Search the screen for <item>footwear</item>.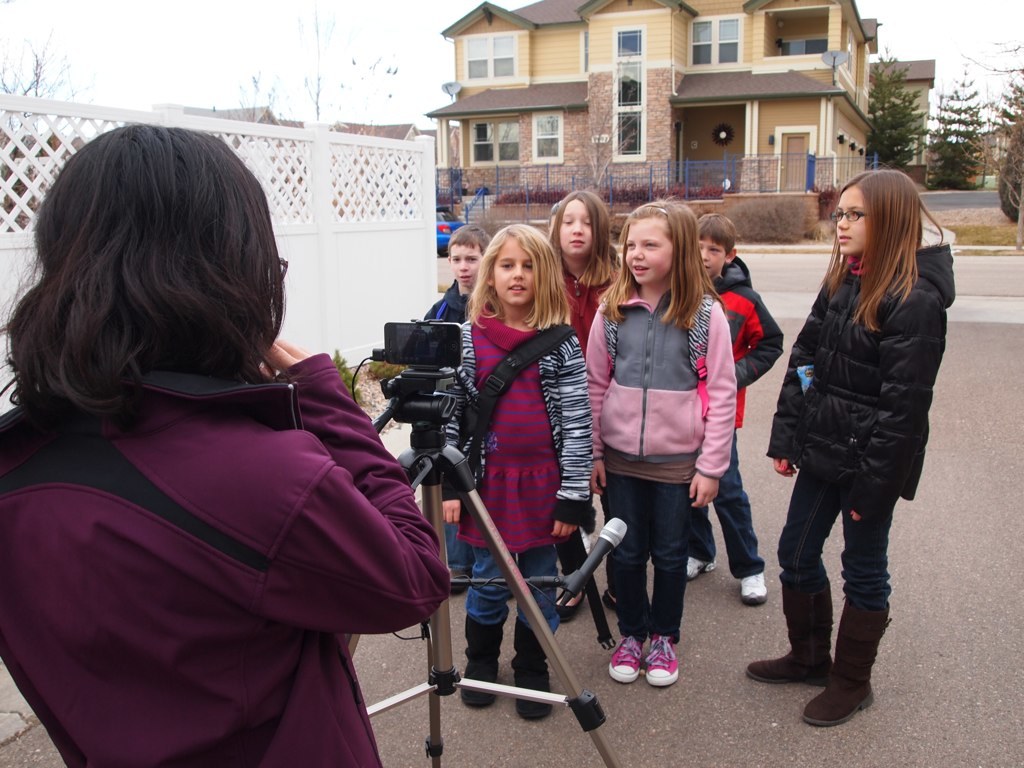
Found at (left=556, top=587, right=589, bottom=623).
